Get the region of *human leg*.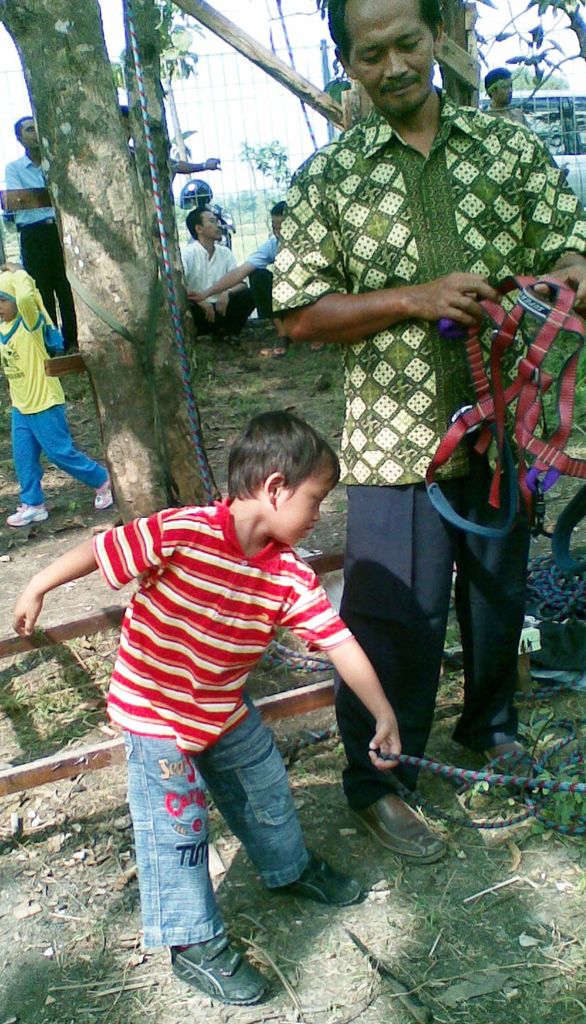
BBox(158, 740, 274, 1003).
